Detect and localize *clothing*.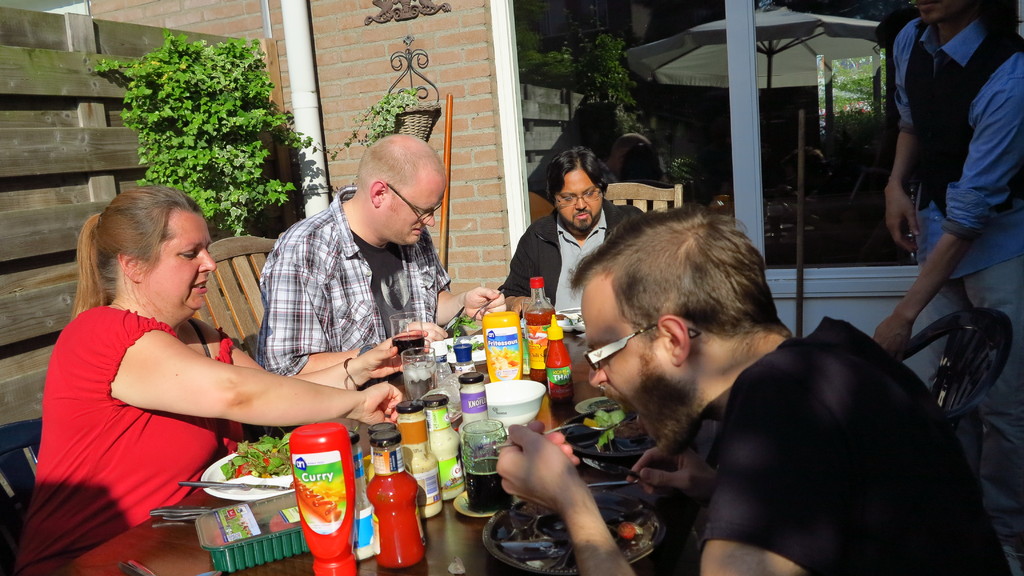
Localized at select_region(684, 316, 1014, 575).
